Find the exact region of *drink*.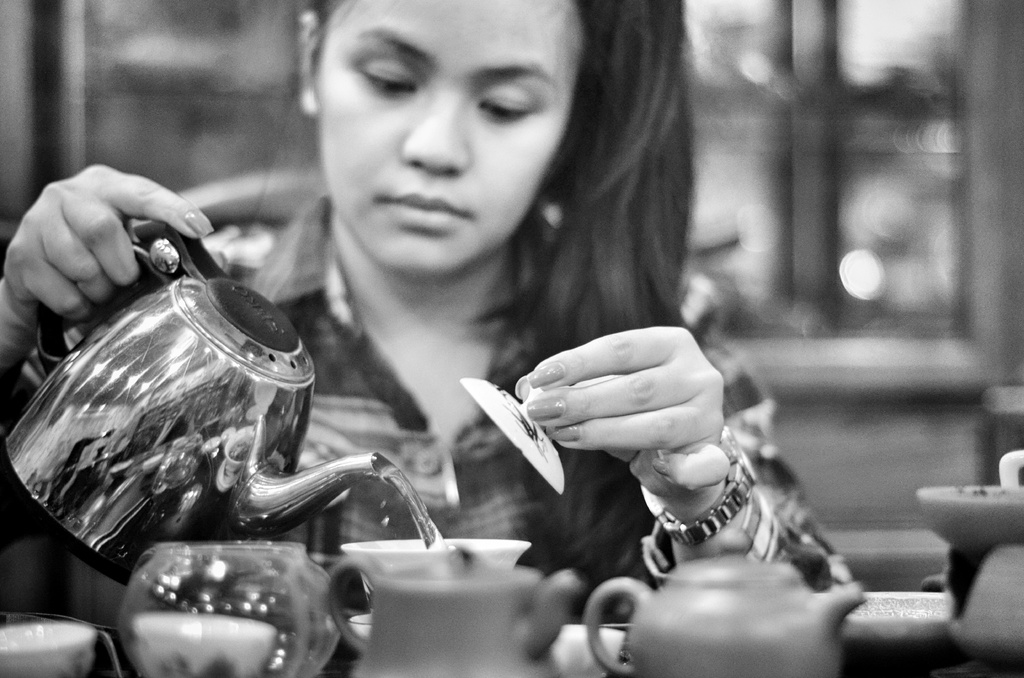
Exact region: (0, 210, 445, 583).
